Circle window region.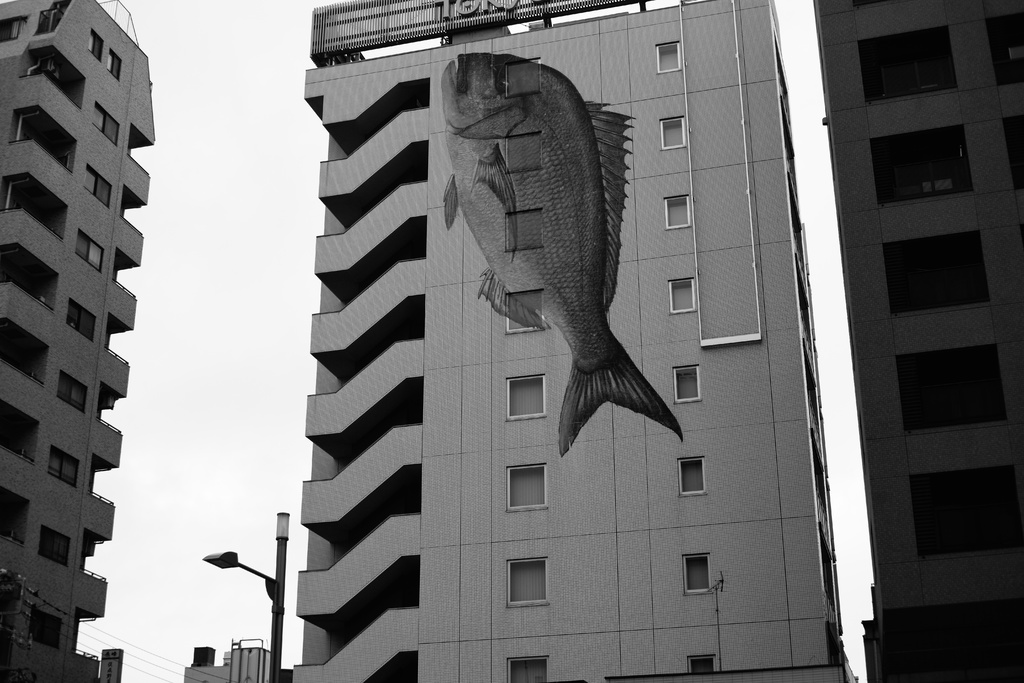
Region: 504 134 543 177.
